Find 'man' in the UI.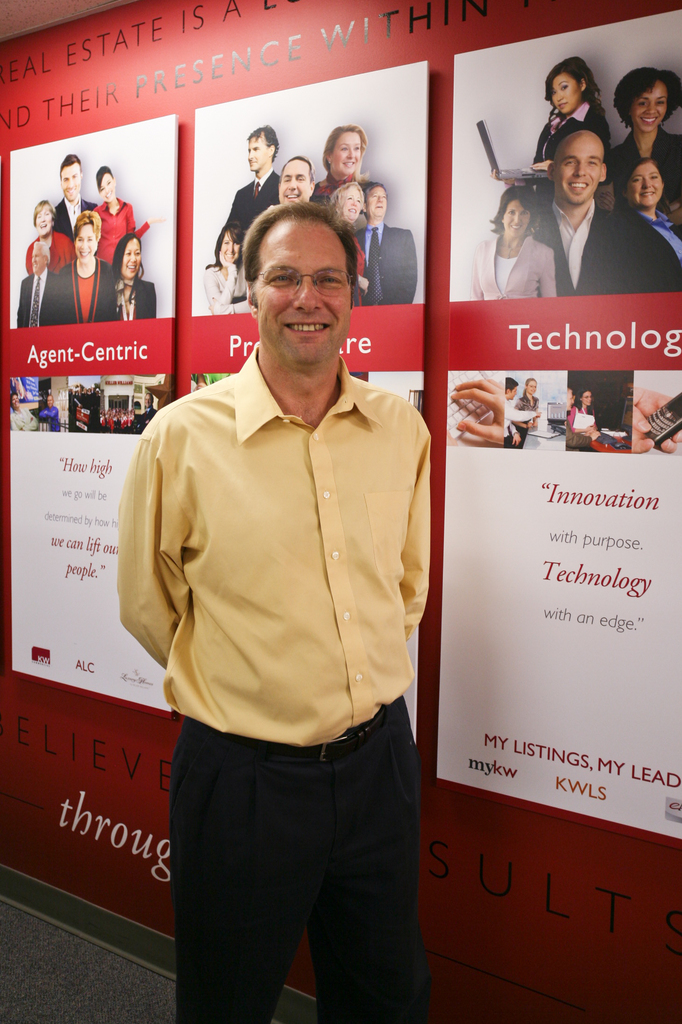
UI element at <bbox>279, 153, 310, 200</bbox>.
